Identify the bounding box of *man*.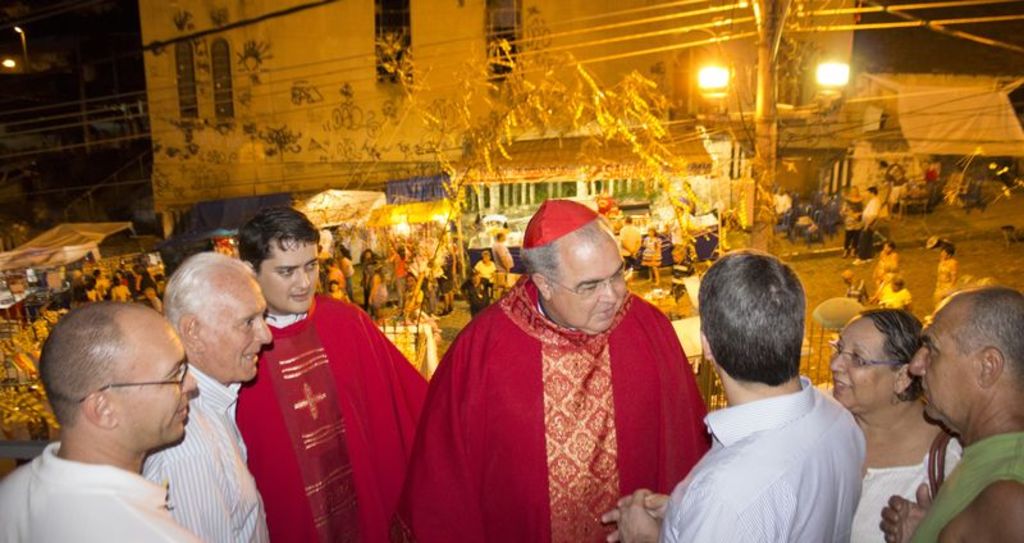
<box>239,207,434,542</box>.
